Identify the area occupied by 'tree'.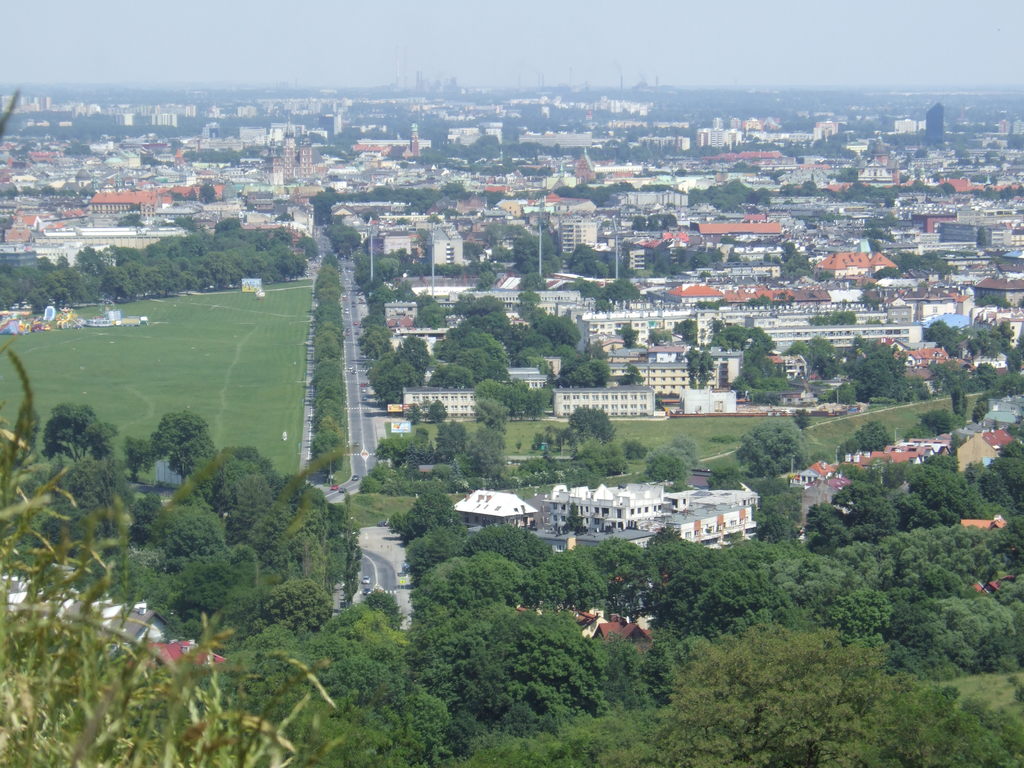
Area: 737,337,779,394.
